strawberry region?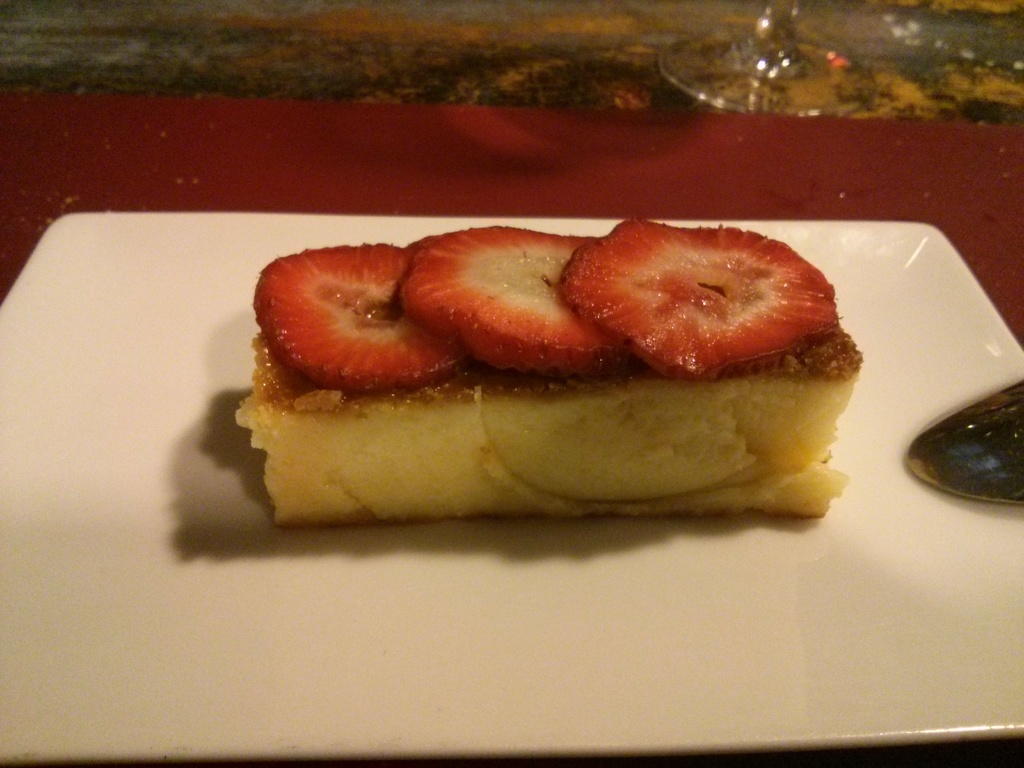
bbox=[396, 228, 634, 385]
